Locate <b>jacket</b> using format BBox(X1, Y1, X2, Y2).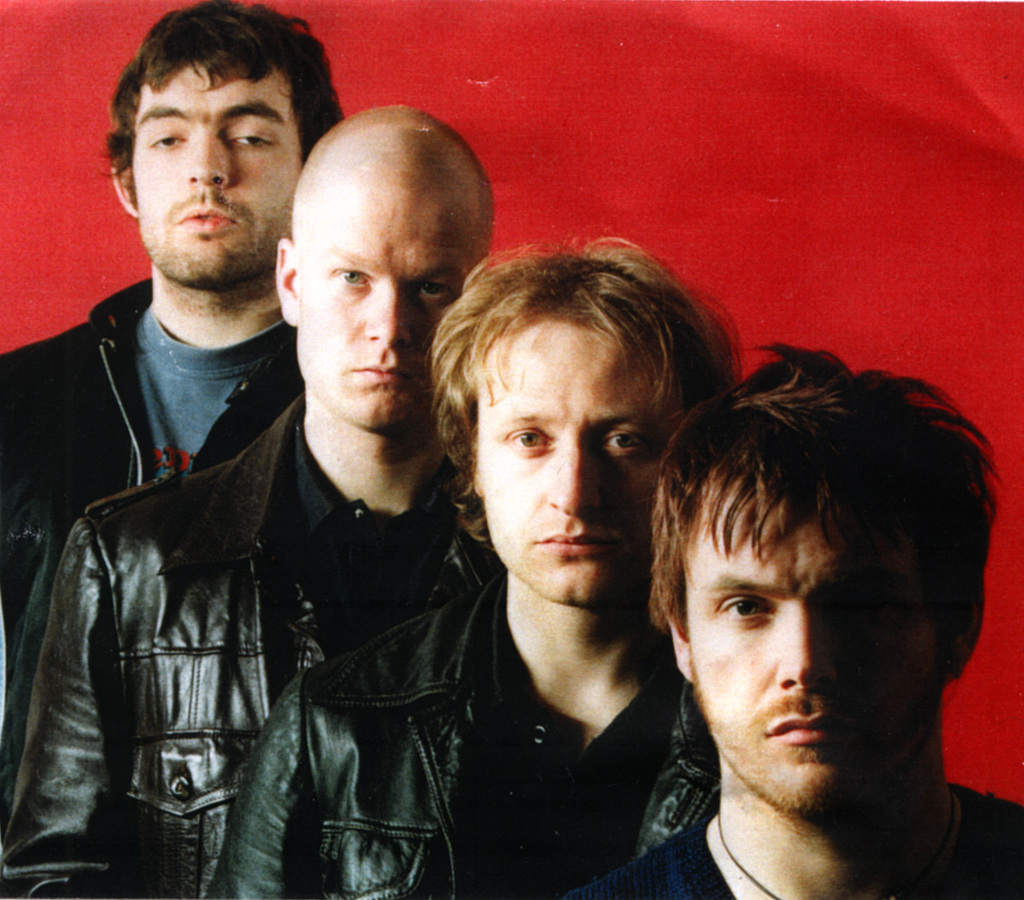
BBox(206, 574, 721, 899).
